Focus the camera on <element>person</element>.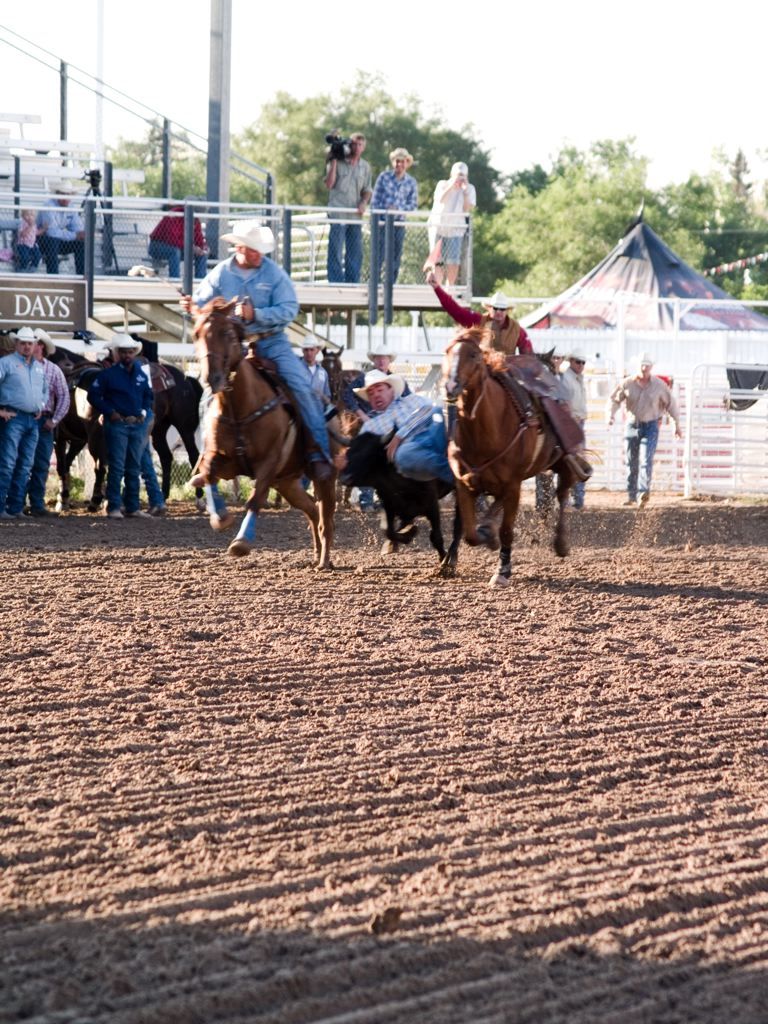
Focus region: 367 153 421 323.
